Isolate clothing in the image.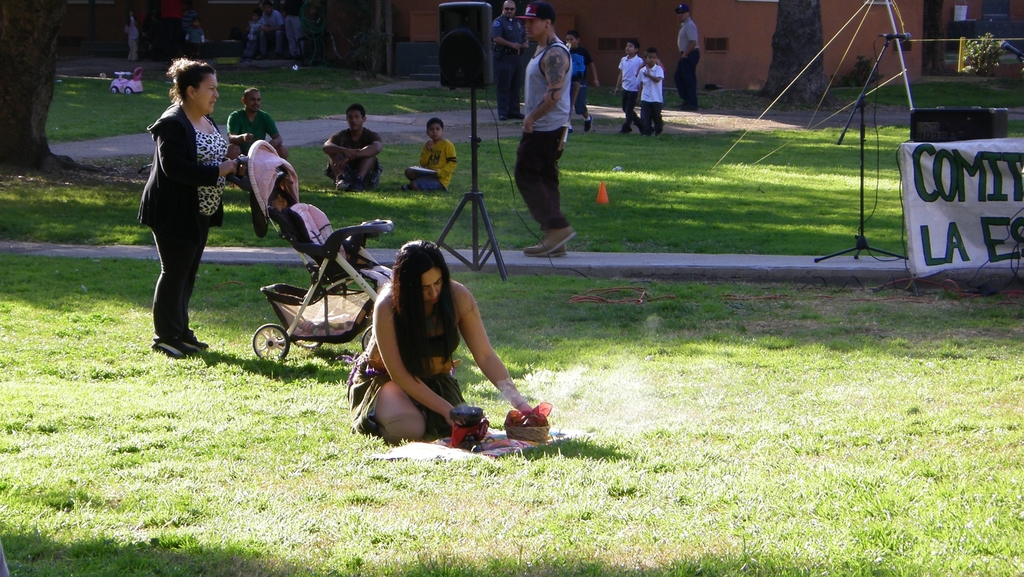
Isolated region: bbox(675, 14, 703, 113).
